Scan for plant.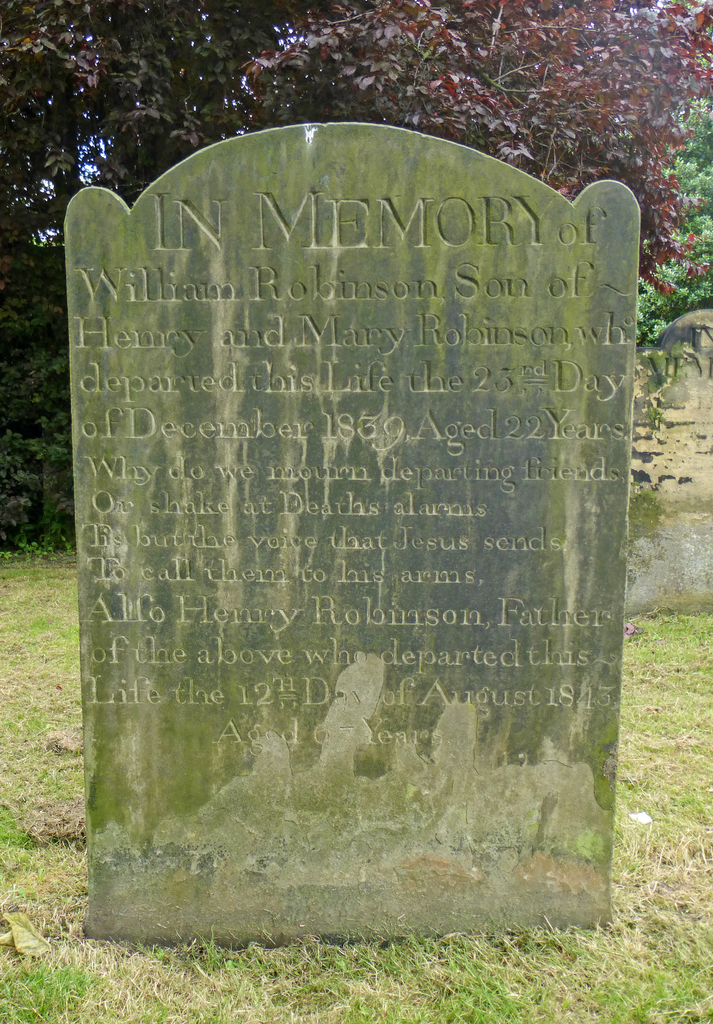
Scan result: (left=630, top=88, right=711, bottom=362).
